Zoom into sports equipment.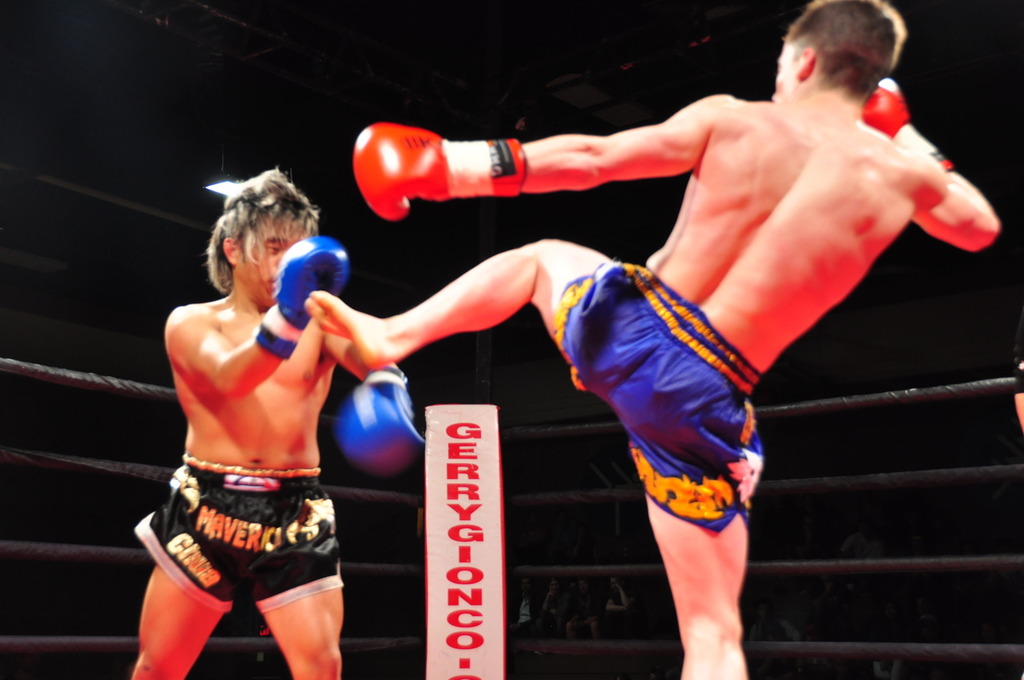
Zoom target: crop(257, 237, 349, 359).
